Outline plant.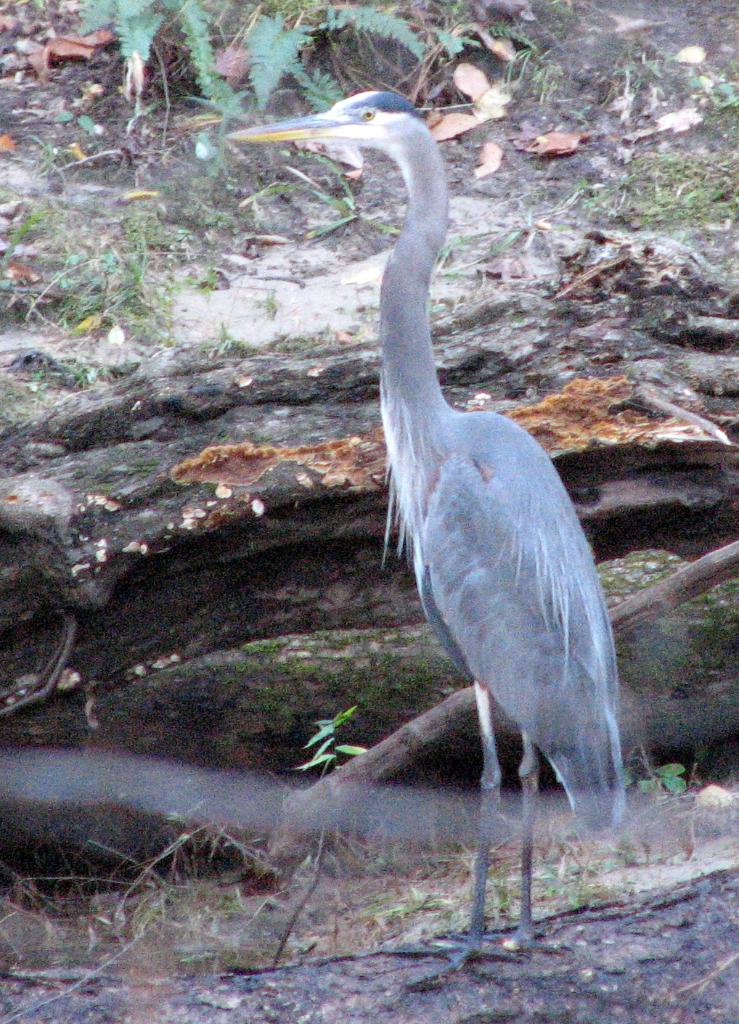
Outline: detection(385, 737, 679, 935).
